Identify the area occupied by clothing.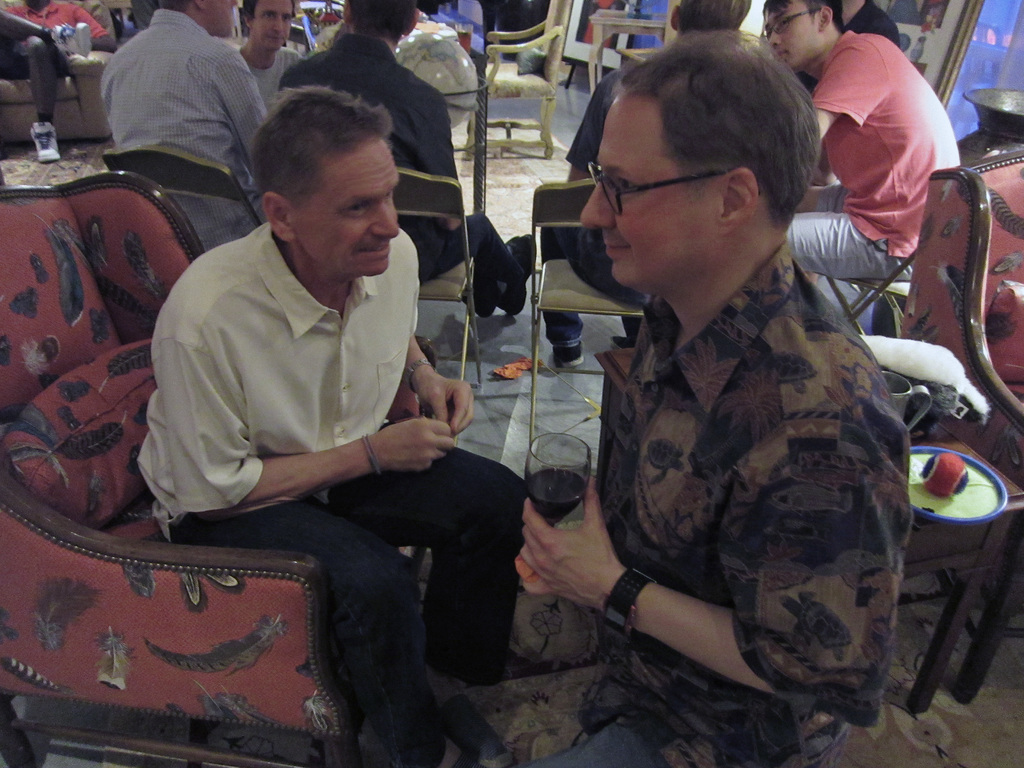
Area: (131, 221, 525, 765).
